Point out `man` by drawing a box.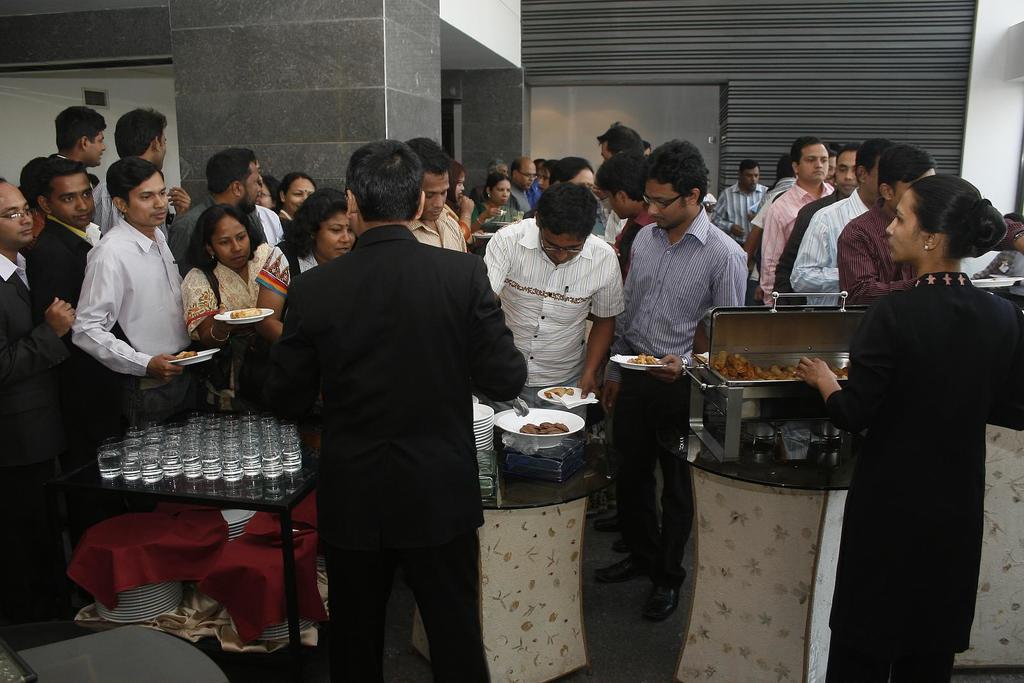
[832, 137, 937, 303].
